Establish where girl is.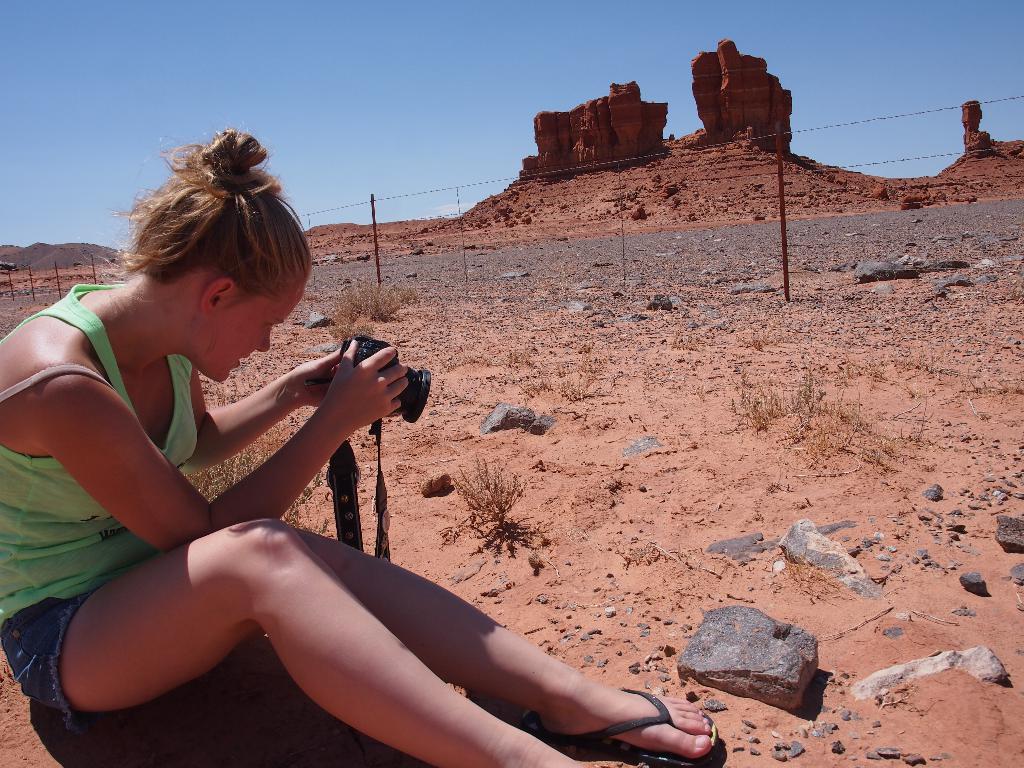
Established at crop(0, 130, 719, 767).
